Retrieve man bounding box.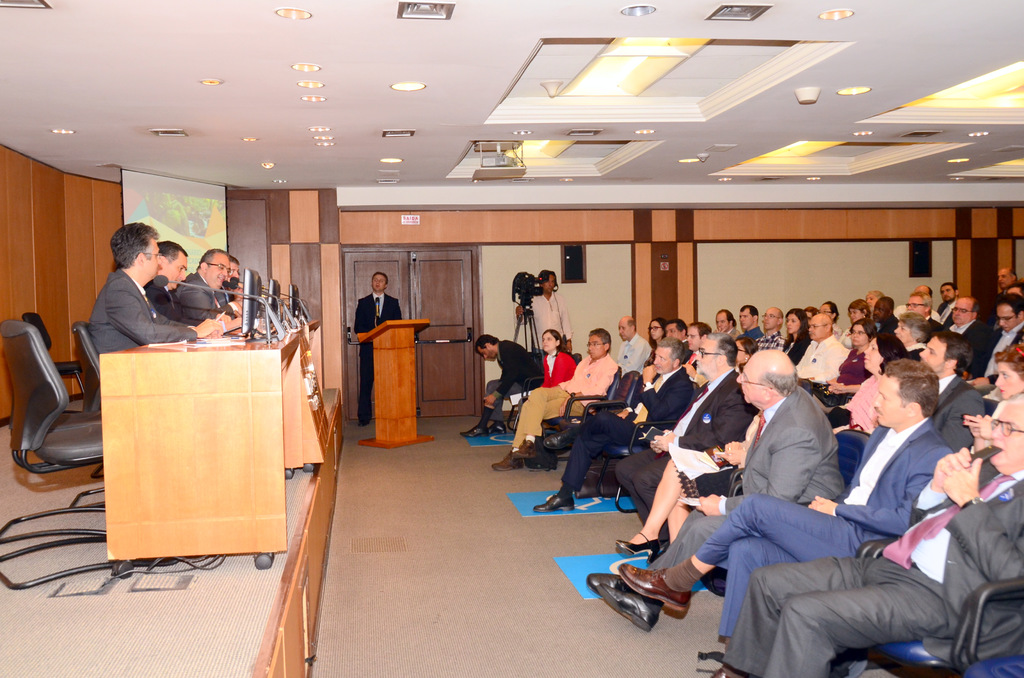
Bounding box: rect(356, 270, 406, 425).
